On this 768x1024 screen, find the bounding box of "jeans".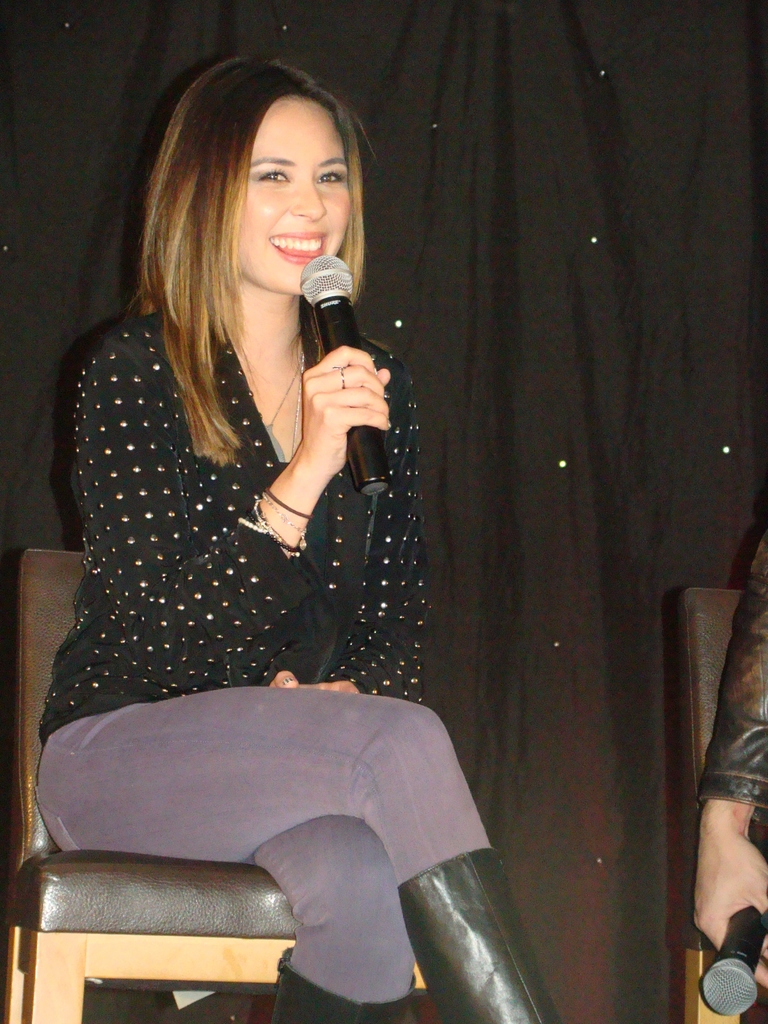
Bounding box: locate(42, 694, 493, 1004).
